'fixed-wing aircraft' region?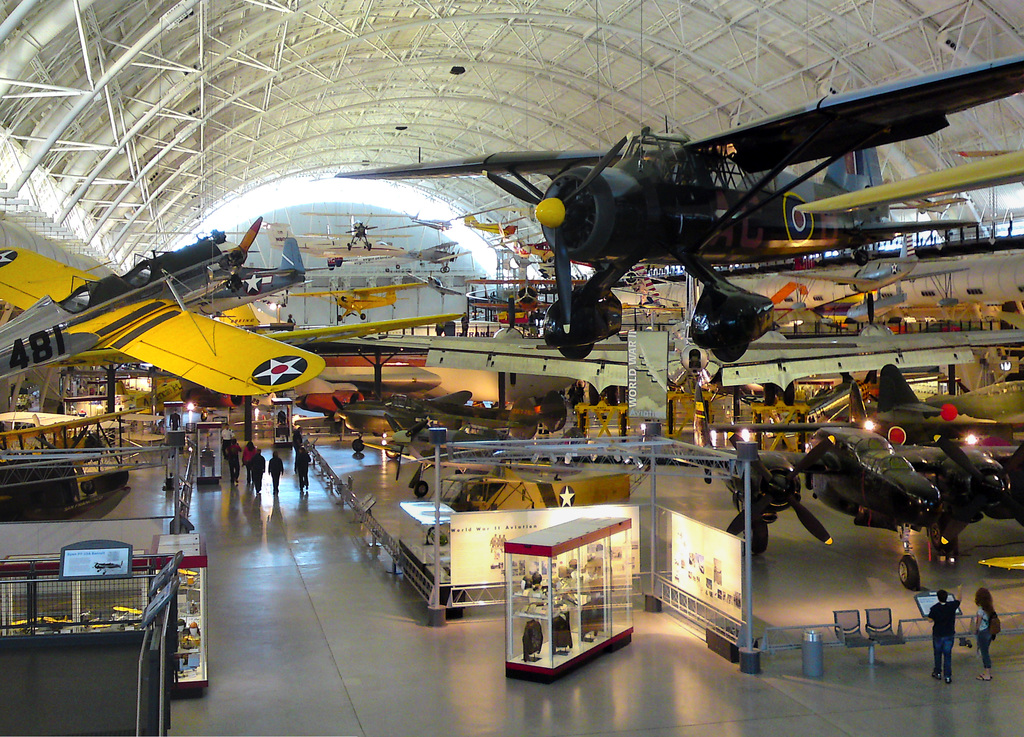
335:385:490:458
